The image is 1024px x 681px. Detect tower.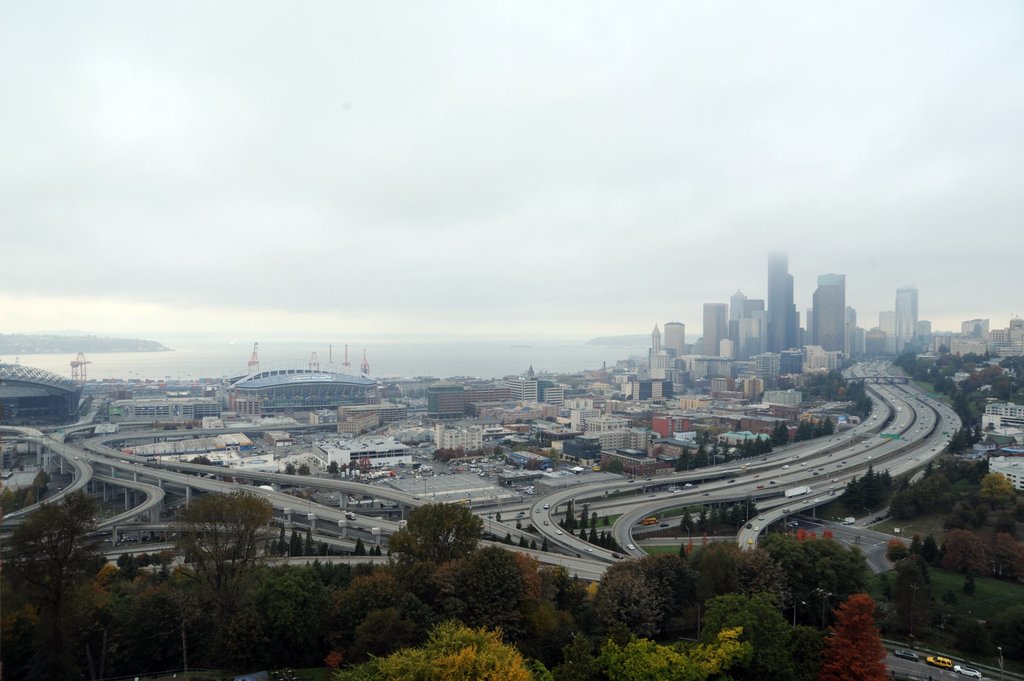
Detection: bbox(701, 301, 728, 357).
